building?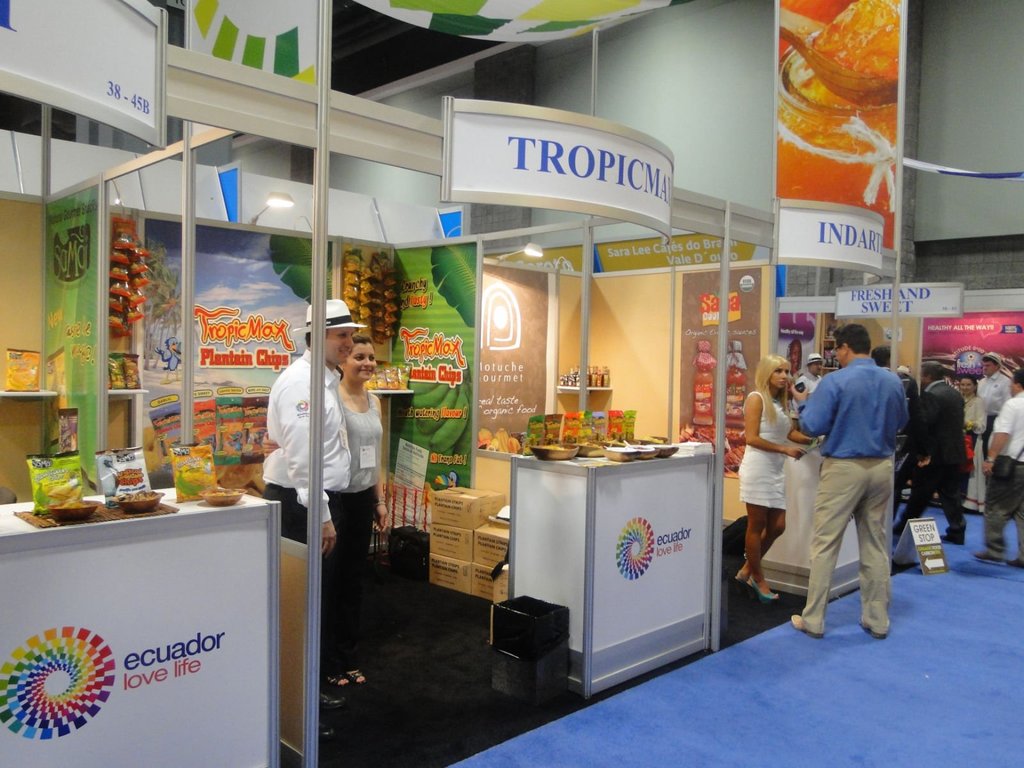
detection(0, 0, 1023, 767)
